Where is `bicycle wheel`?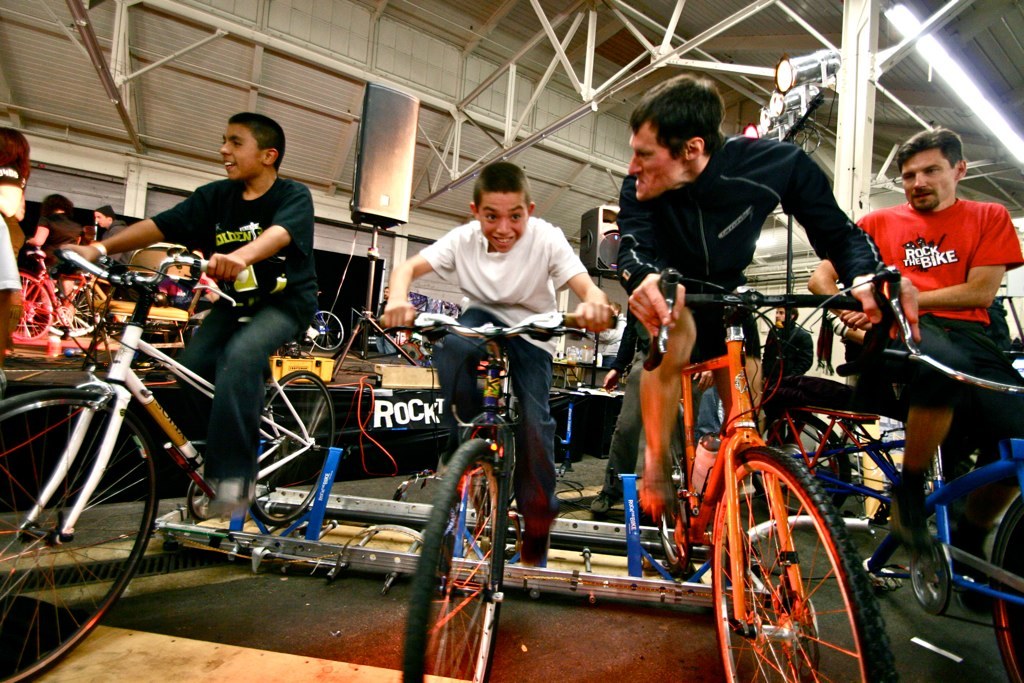
crop(14, 273, 51, 341).
